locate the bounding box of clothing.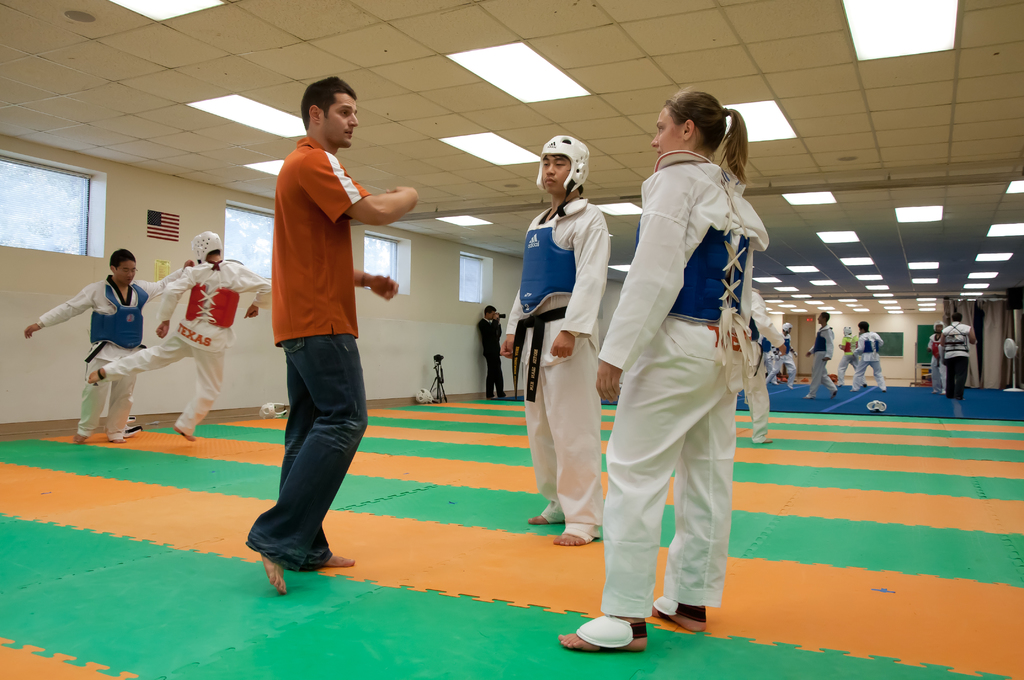
Bounding box: <box>41,270,186,436</box>.
